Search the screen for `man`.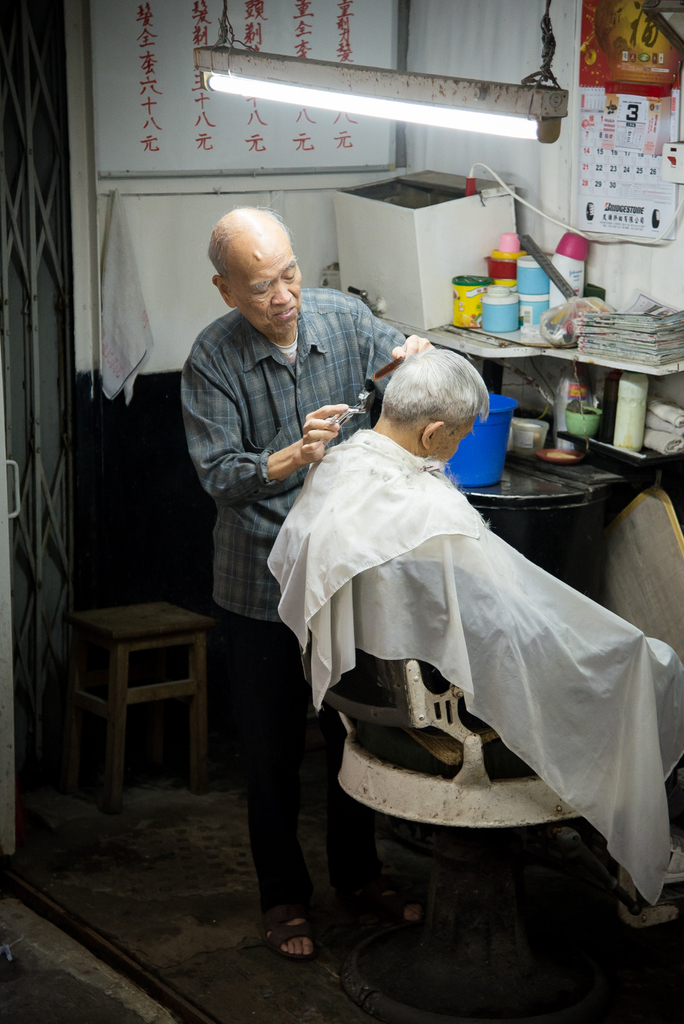
Found at 279:338:646:998.
